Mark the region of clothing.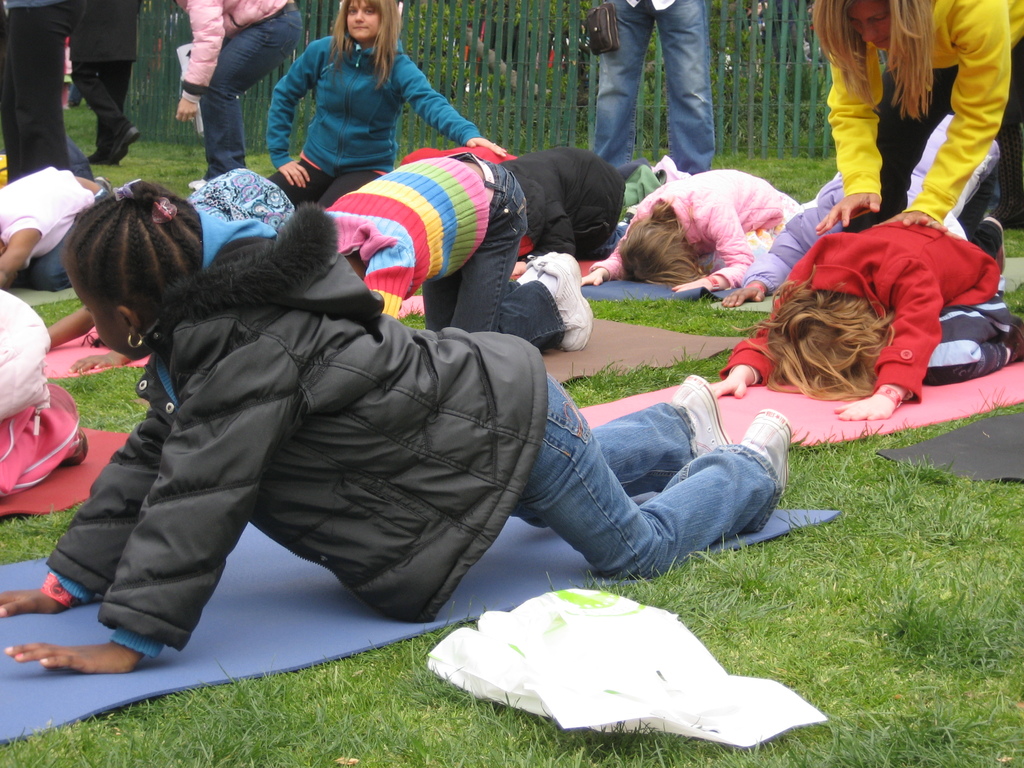
Region: (x1=0, y1=286, x2=83, y2=494).
